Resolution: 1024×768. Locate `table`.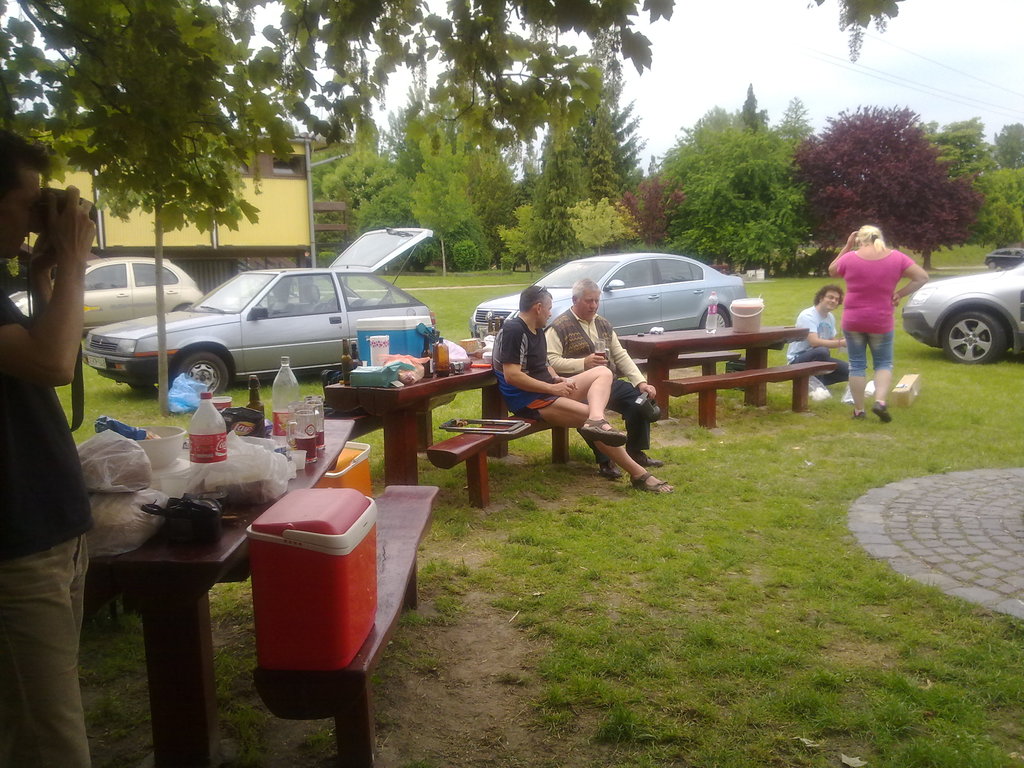
box(321, 355, 511, 505).
